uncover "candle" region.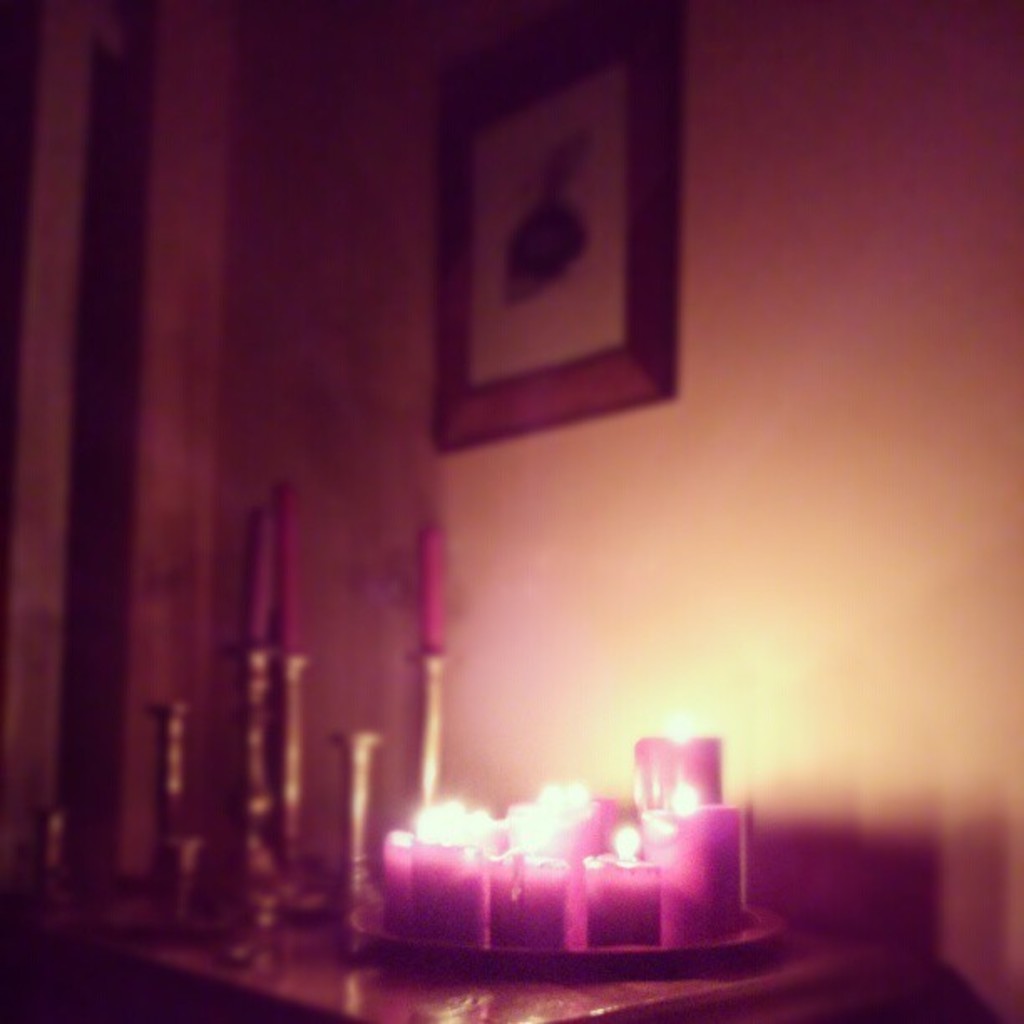
Uncovered: (x1=425, y1=527, x2=445, y2=656).
